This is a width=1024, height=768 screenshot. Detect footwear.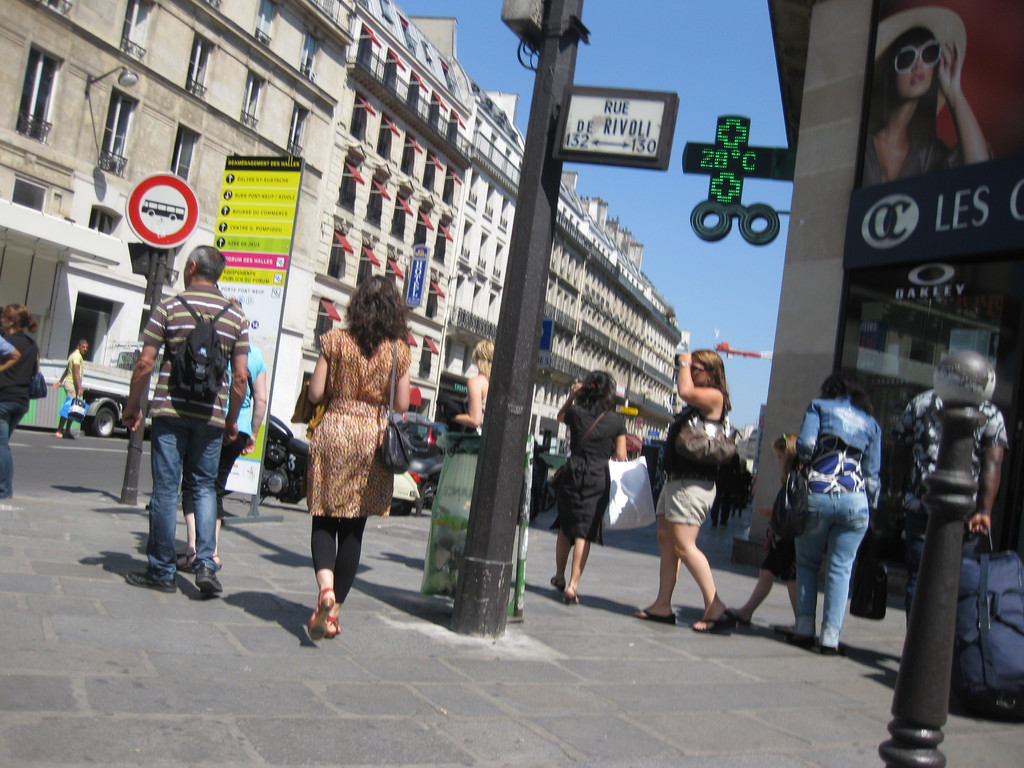
(729,606,754,627).
